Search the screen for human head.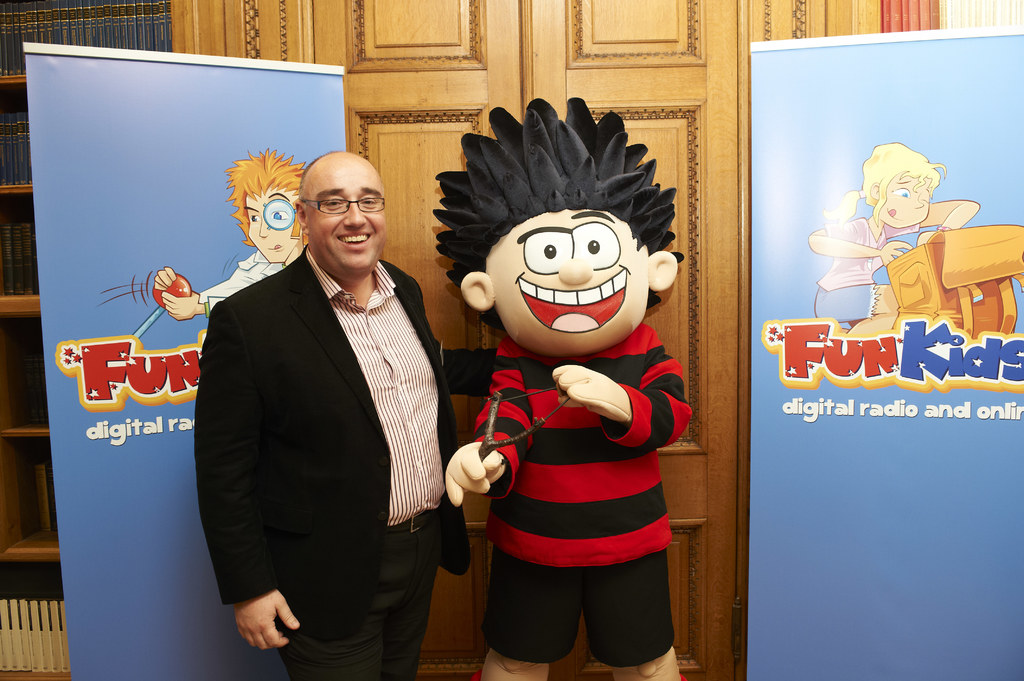
Found at bbox=(820, 138, 944, 232).
